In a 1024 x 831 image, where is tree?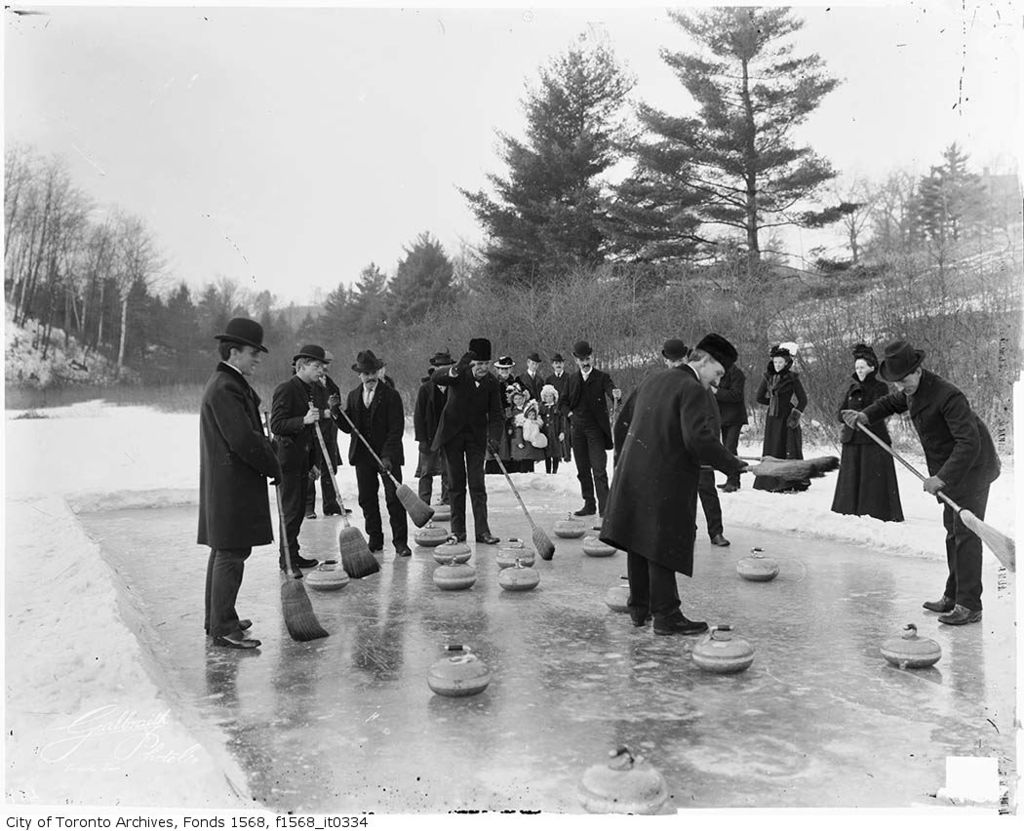
select_region(457, 30, 636, 286).
